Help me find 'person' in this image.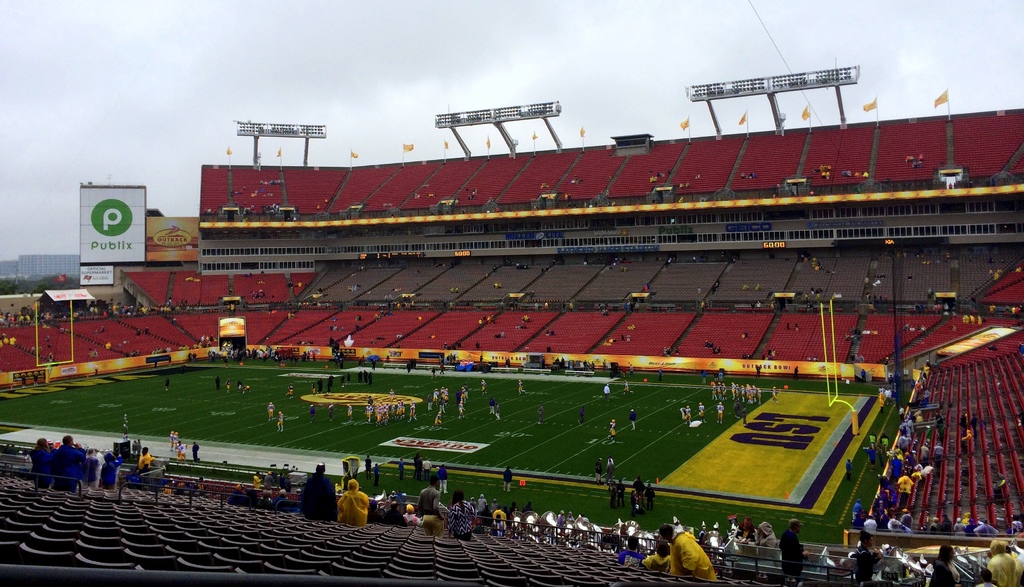
Found it: (left=863, top=372, right=865, bottom=378).
